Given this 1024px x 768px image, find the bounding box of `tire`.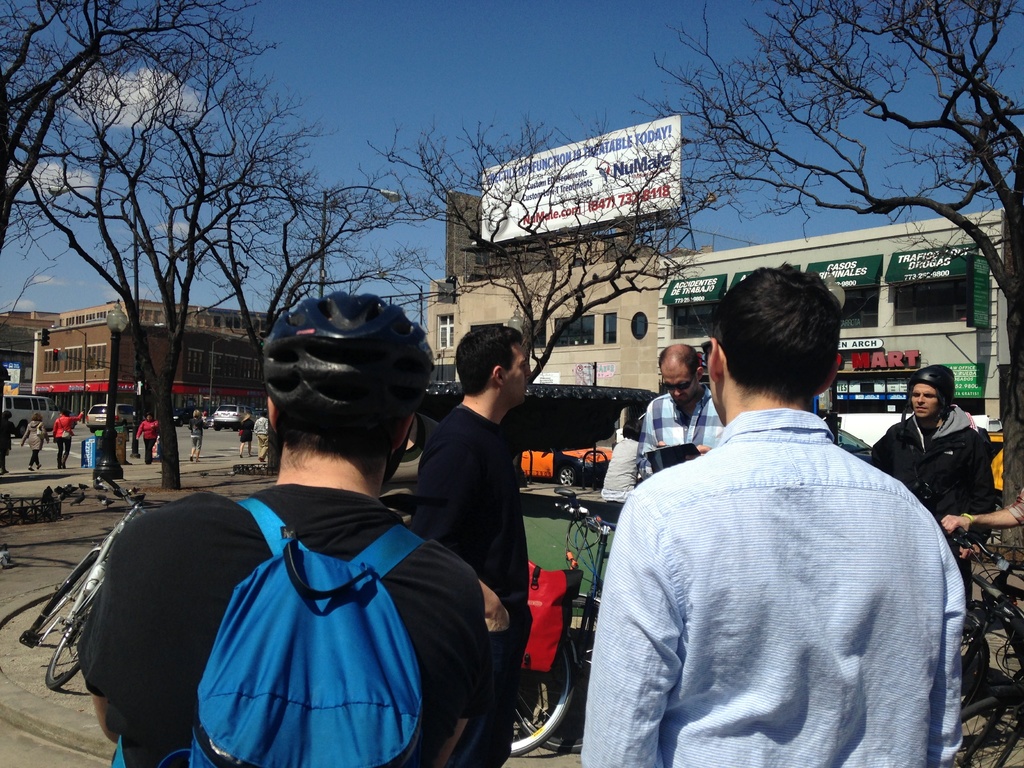
509:636:572:758.
